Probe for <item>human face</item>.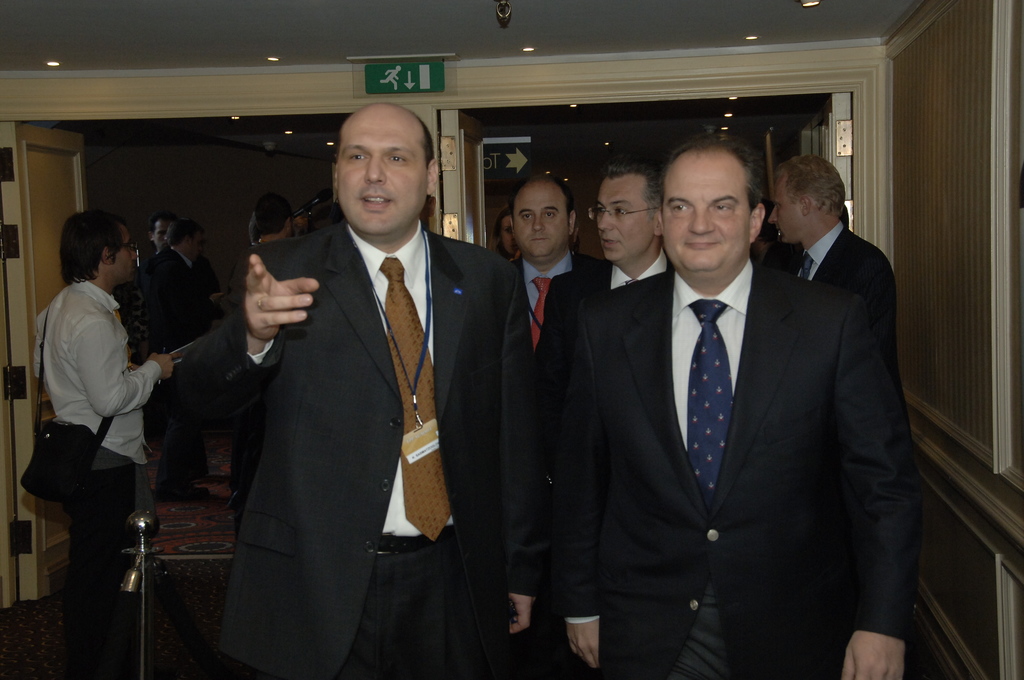
Probe result: 513,182,566,256.
